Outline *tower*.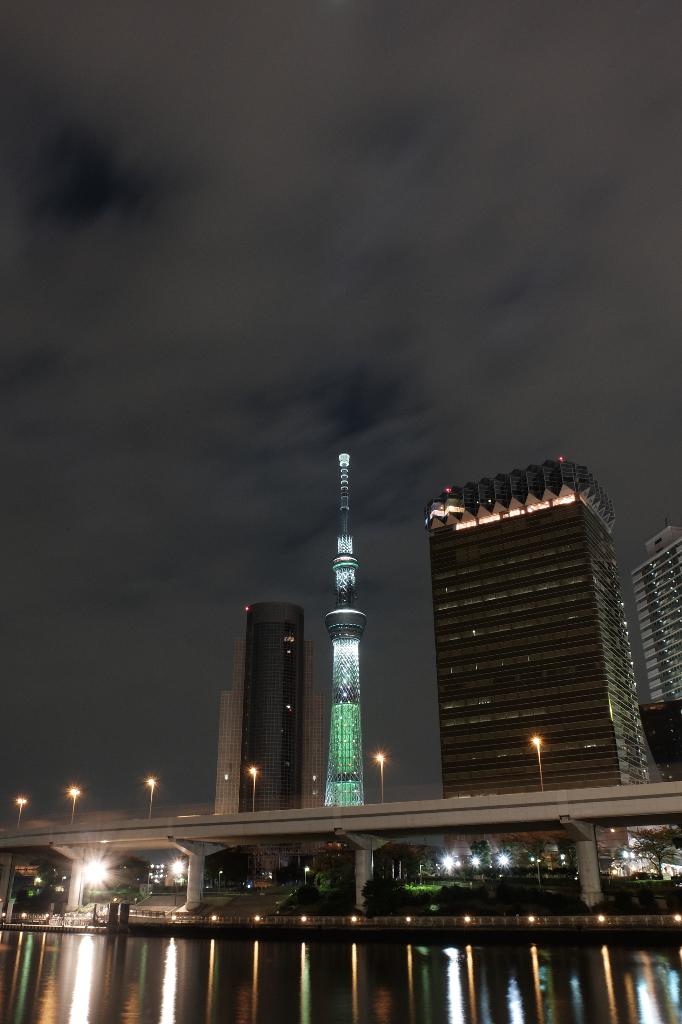
Outline: region(323, 451, 370, 810).
